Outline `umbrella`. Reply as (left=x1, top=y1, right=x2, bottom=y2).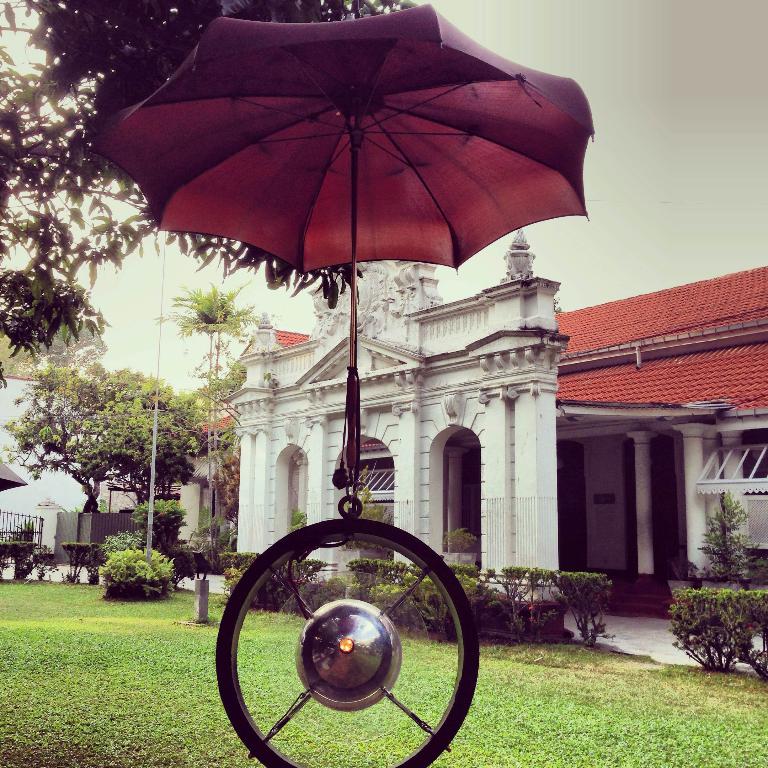
(left=93, top=0, right=600, bottom=519).
